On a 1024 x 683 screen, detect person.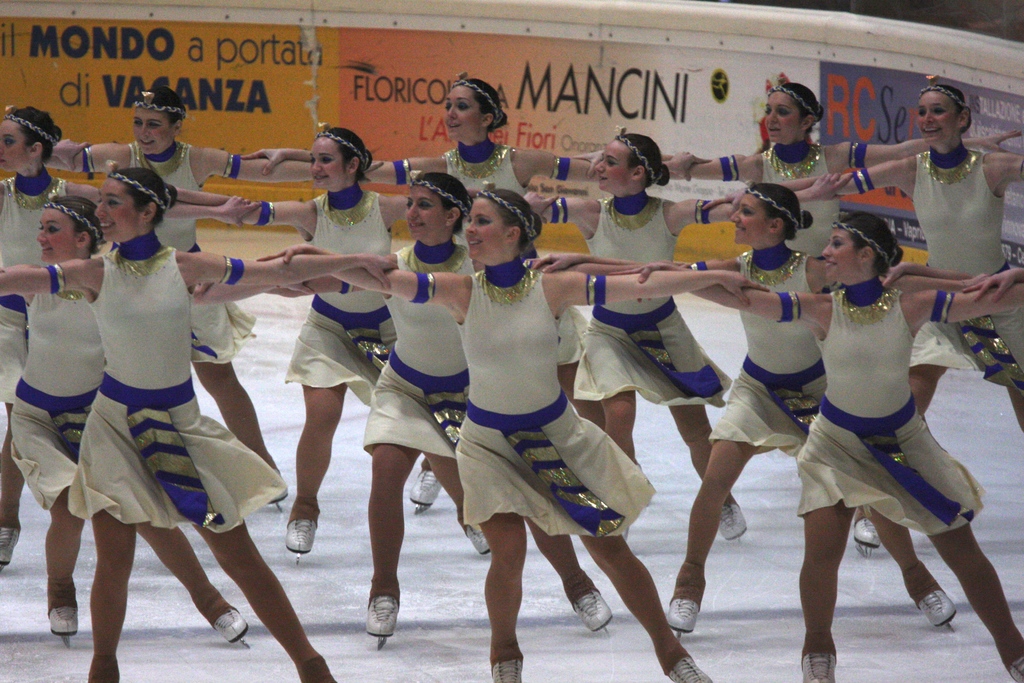
[956, 259, 1023, 306].
